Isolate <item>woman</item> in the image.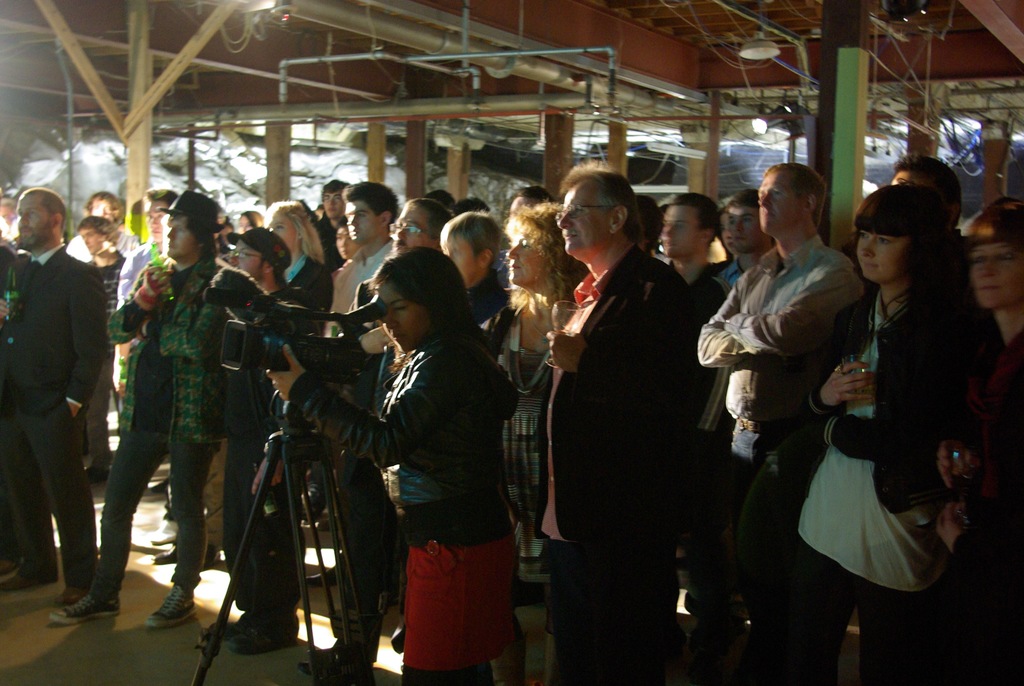
Isolated region: bbox(483, 200, 588, 685).
